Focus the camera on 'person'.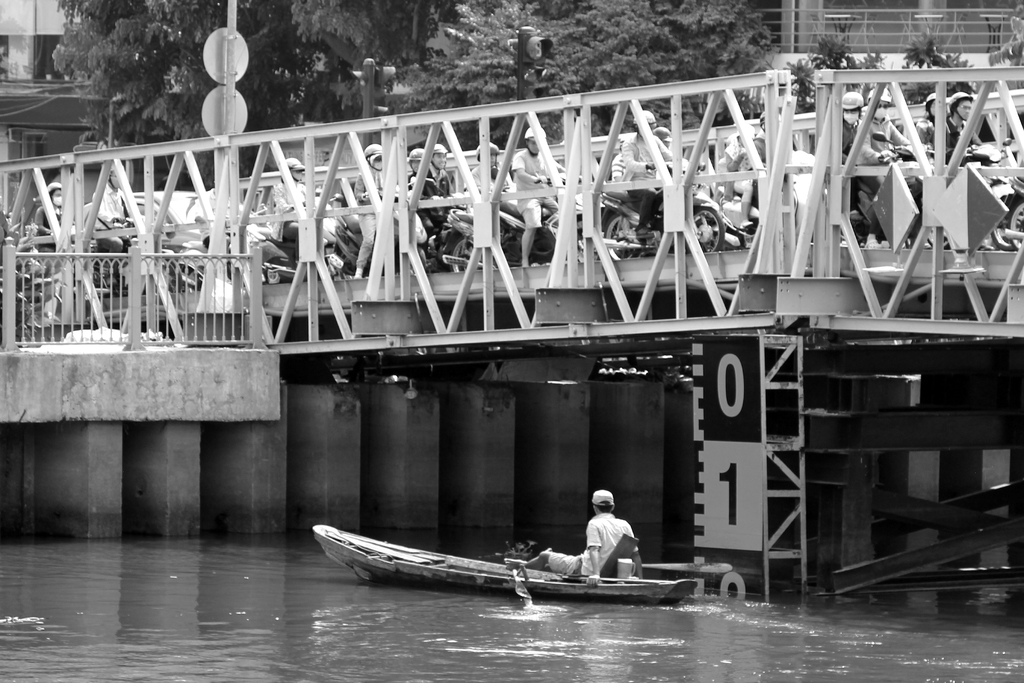
Focus region: locate(619, 105, 699, 209).
